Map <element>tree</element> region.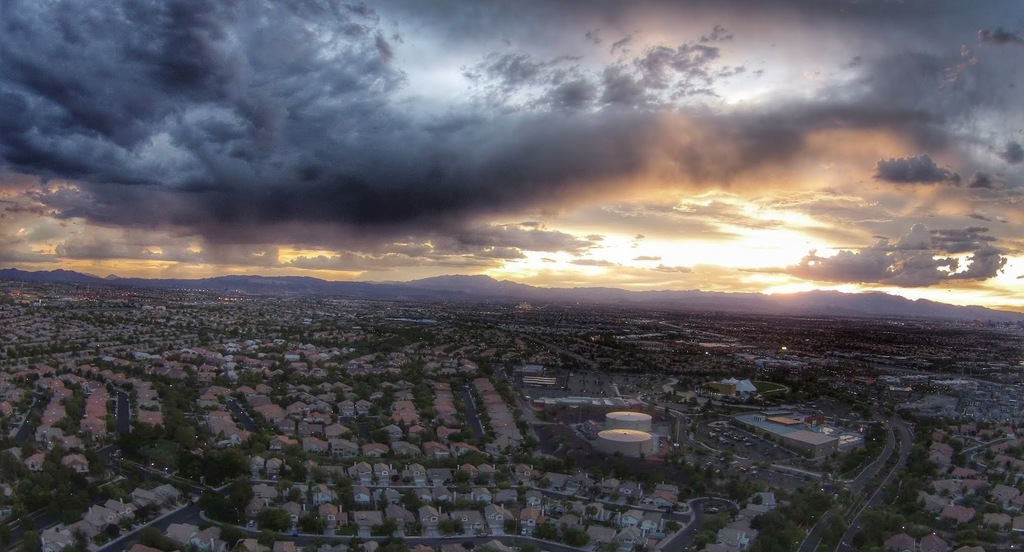
Mapped to (x1=204, y1=488, x2=239, y2=521).
